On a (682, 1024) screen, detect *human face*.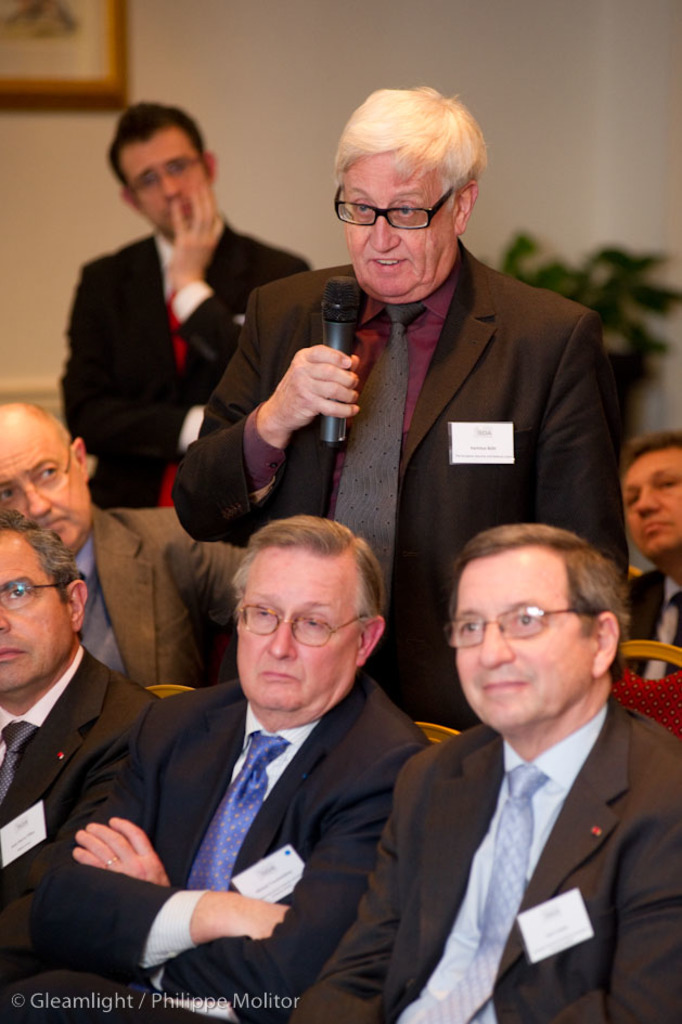
BBox(613, 440, 681, 554).
